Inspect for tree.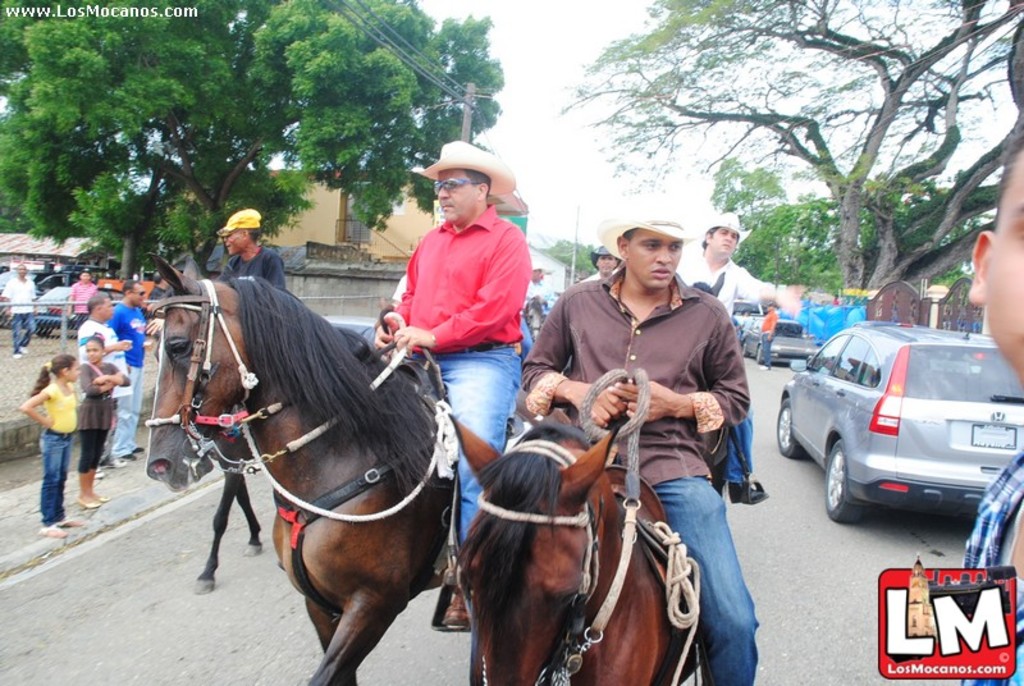
Inspection: <box>0,0,495,305</box>.
